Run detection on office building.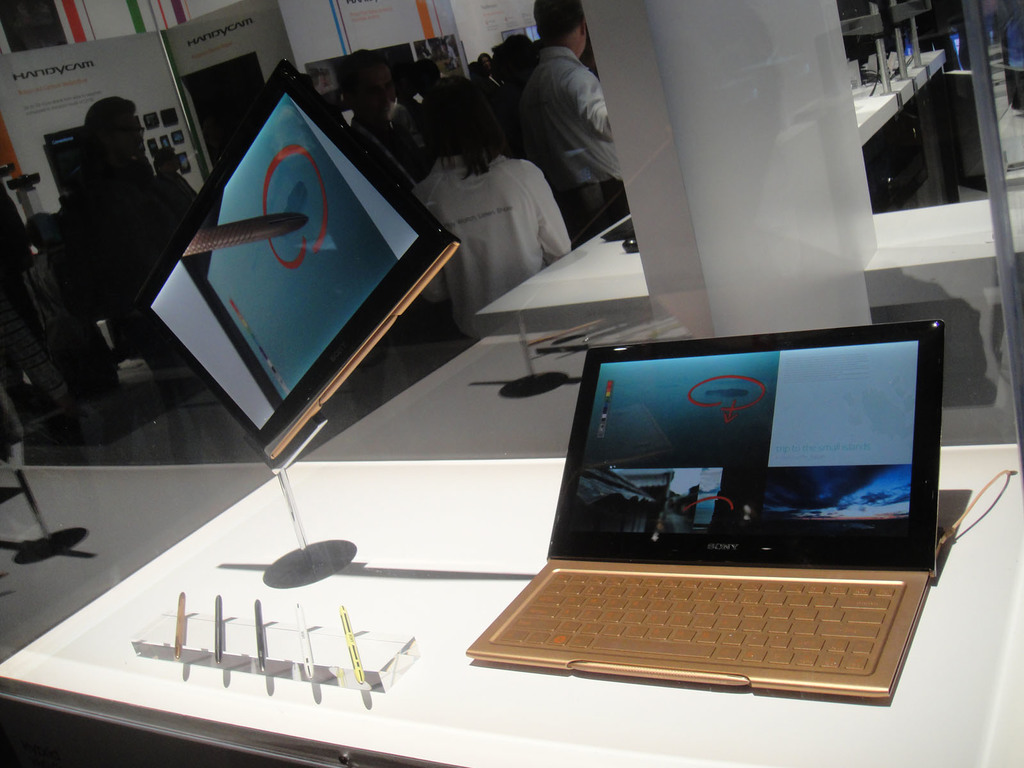
Result: x1=0, y1=1, x2=1023, y2=767.
